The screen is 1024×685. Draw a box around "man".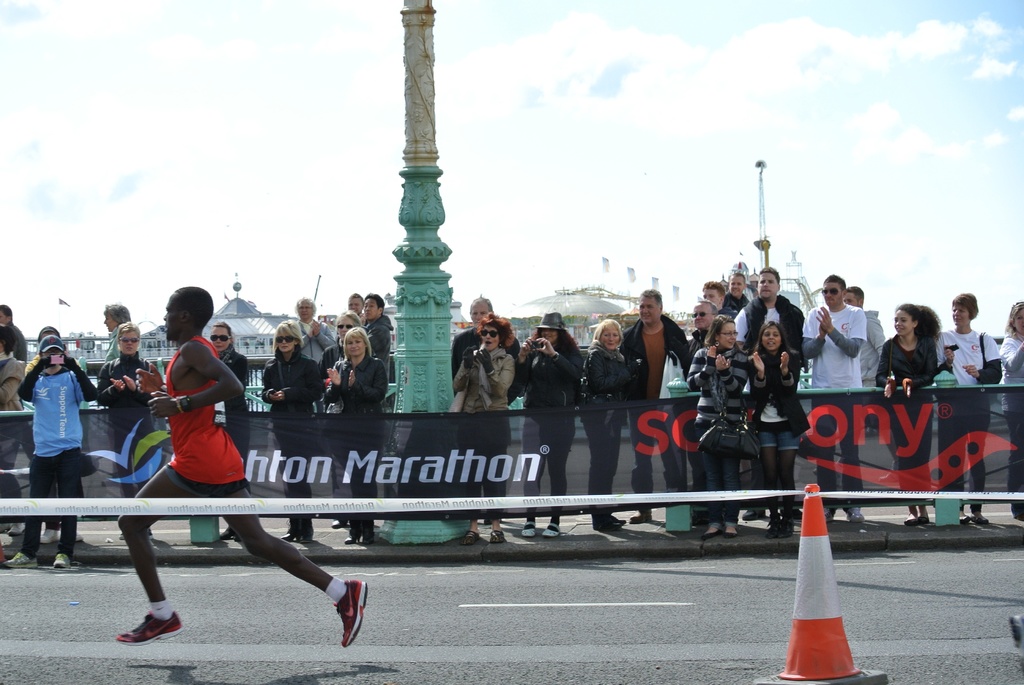
locate(840, 286, 890, 384).
